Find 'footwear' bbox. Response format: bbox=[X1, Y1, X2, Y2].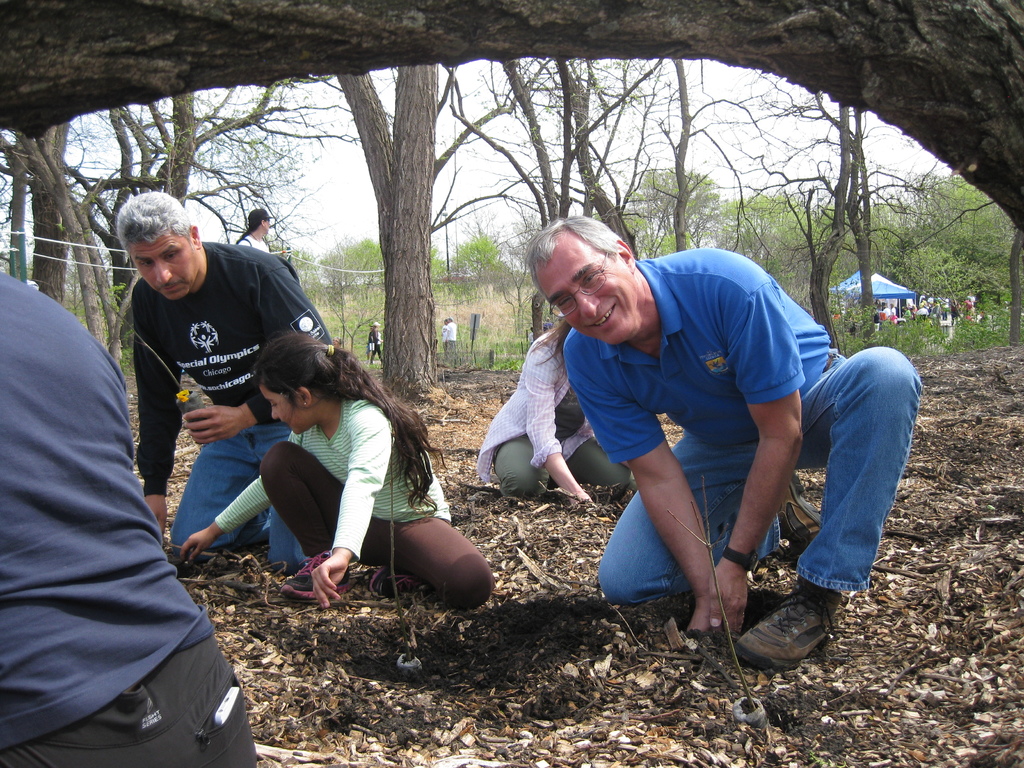
bbox=[744, 596, 837, 681].
